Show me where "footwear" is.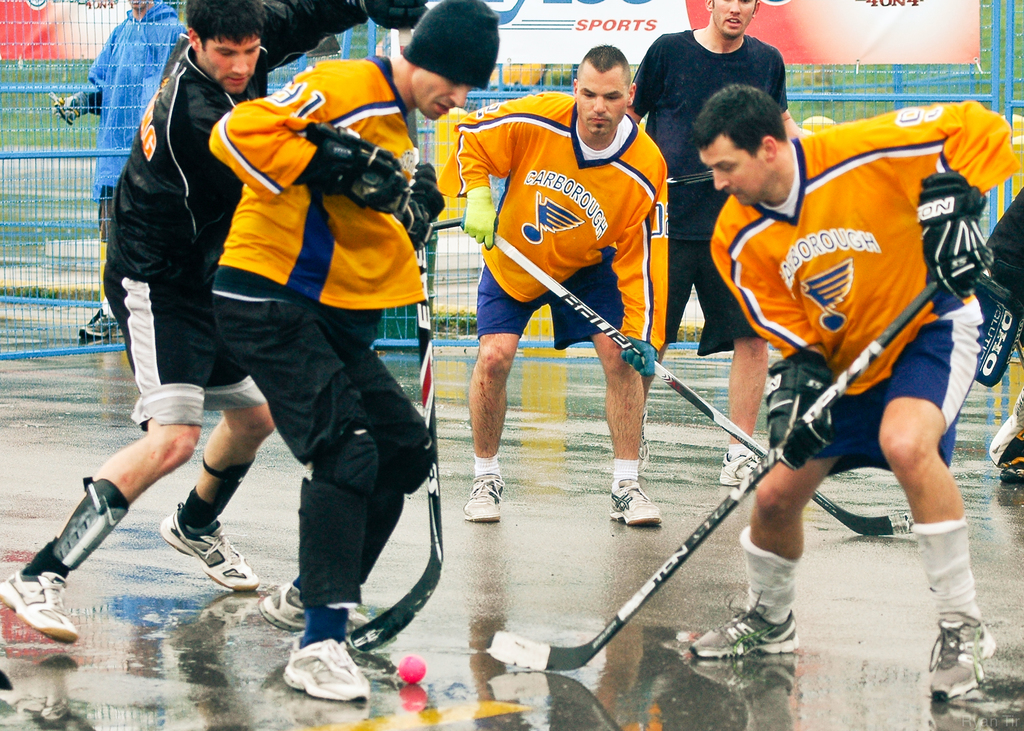
"footwear" is at [721, 451, 760, 486].
